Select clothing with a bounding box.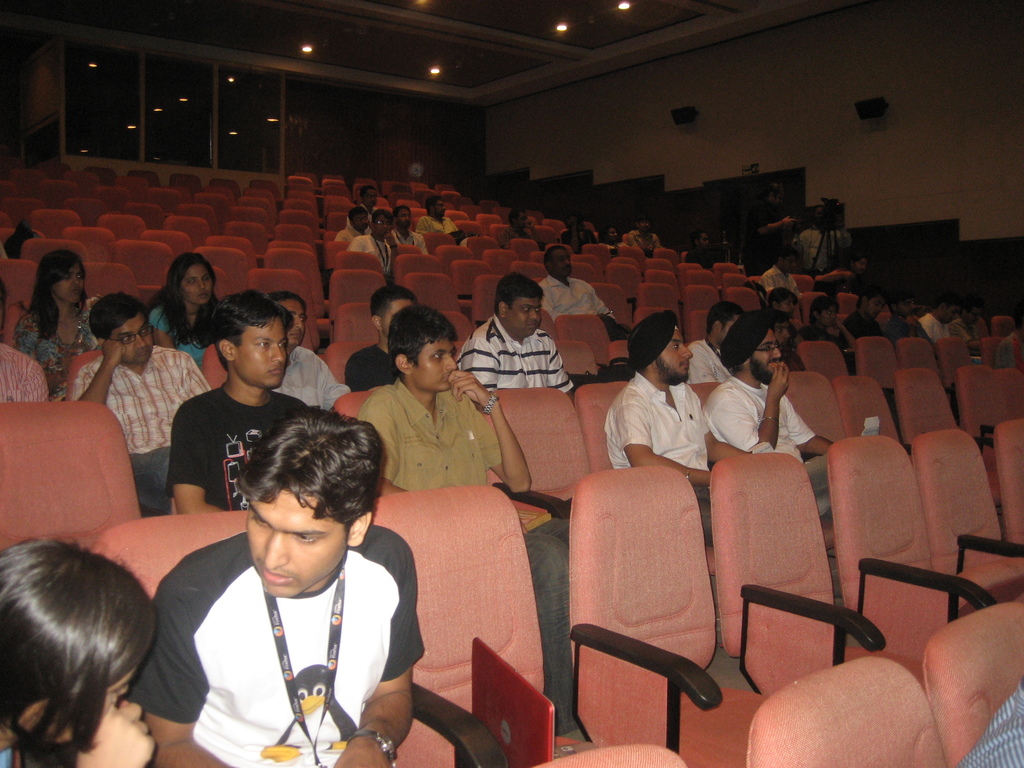
box(842, 311, 887, 337).
